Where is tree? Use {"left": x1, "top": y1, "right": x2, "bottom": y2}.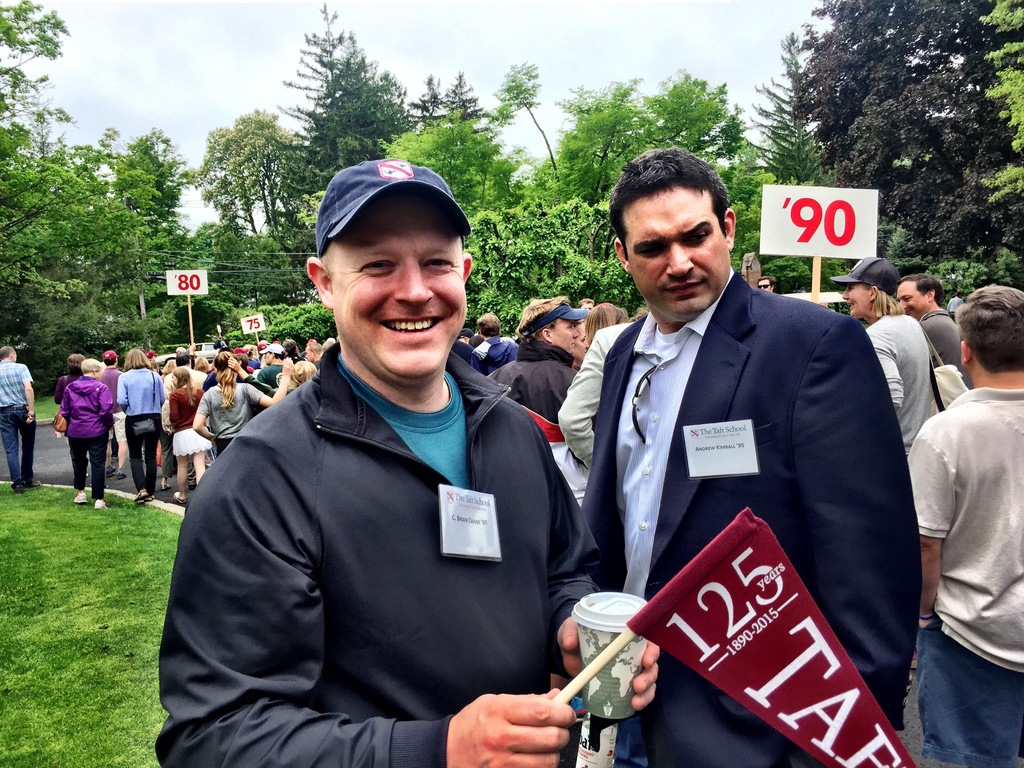
{"left": 538, "top": 73, "right": 771, "bottom": 212}.
